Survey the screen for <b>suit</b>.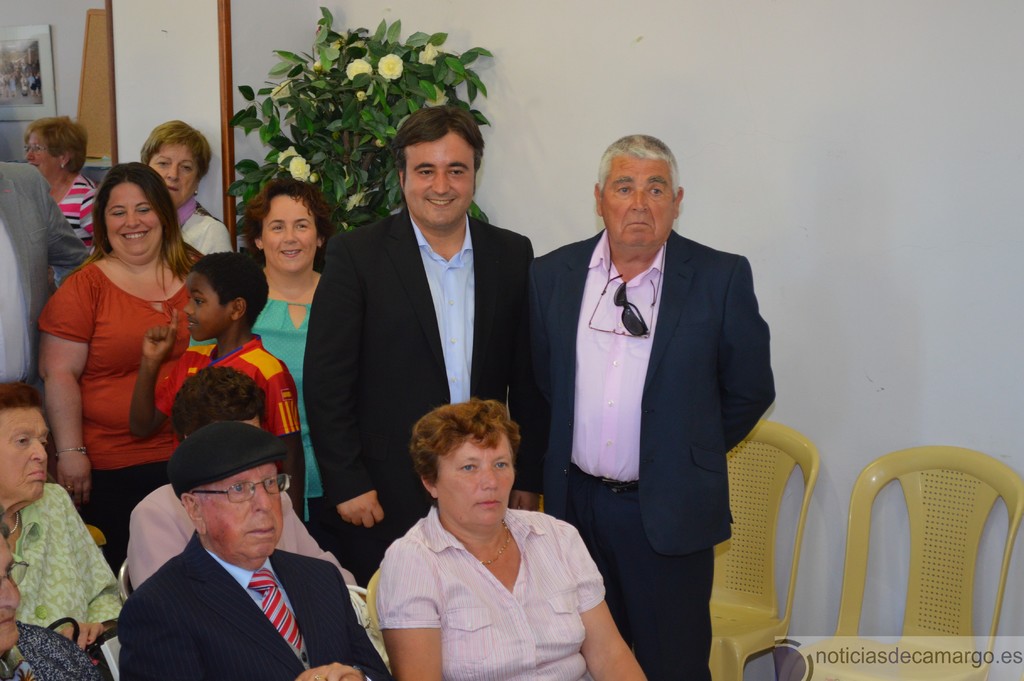
Survey found: locate(0, 158, 89, 394).
